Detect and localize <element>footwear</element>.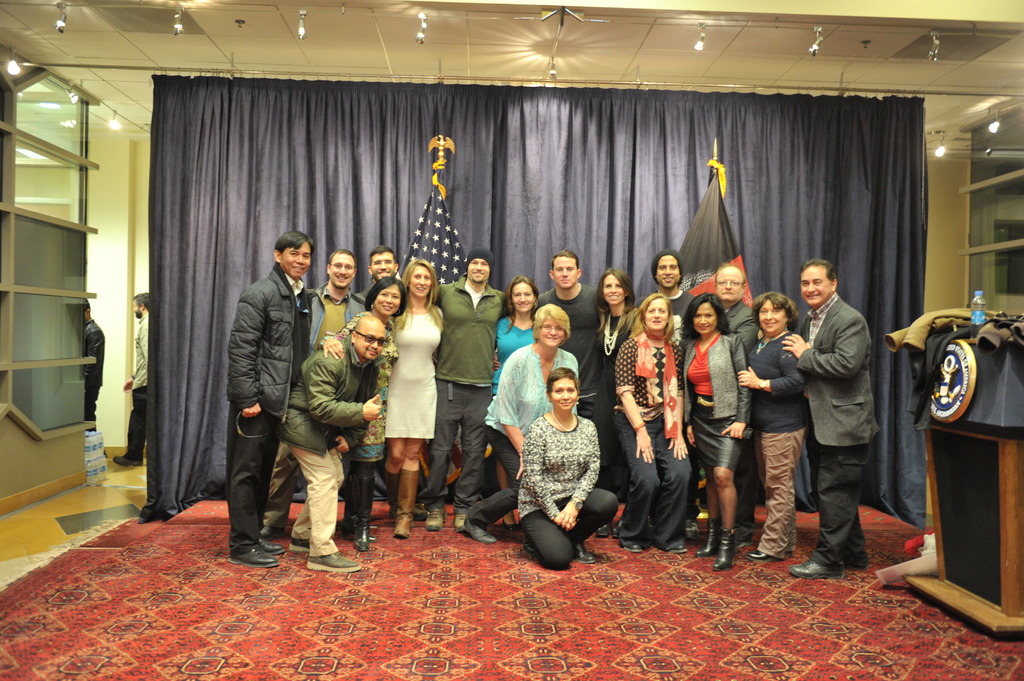
Localized at x1=110, y1=450, x2=144, y2=469.
